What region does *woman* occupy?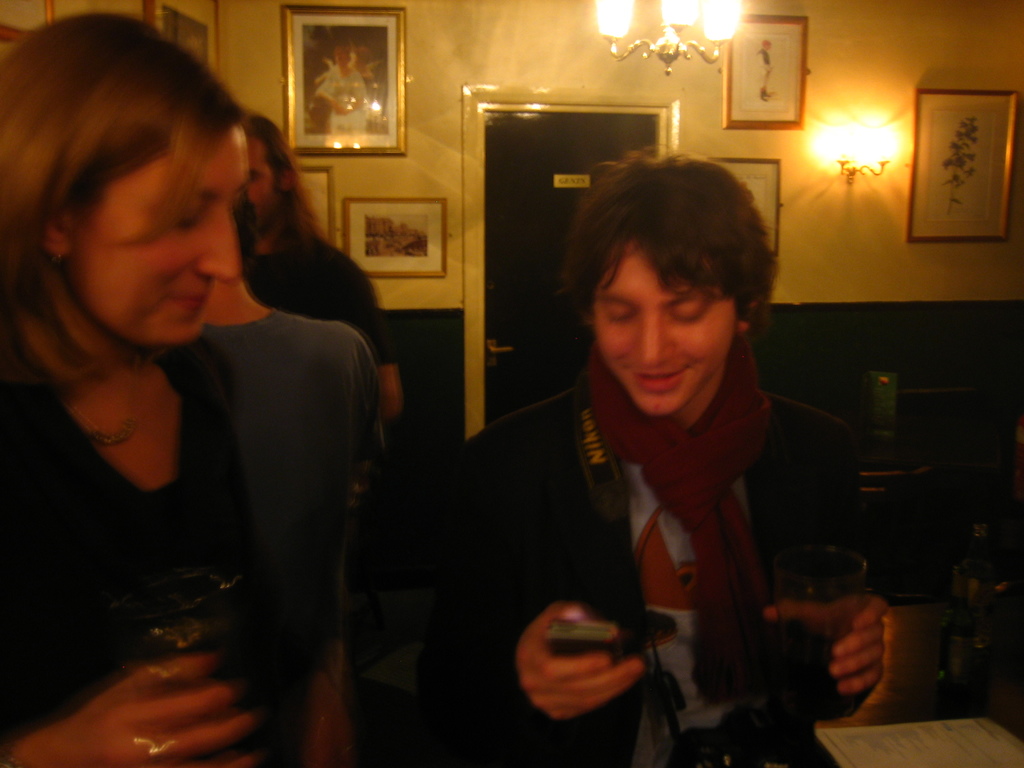
<box>0,34,372,723</box>.
